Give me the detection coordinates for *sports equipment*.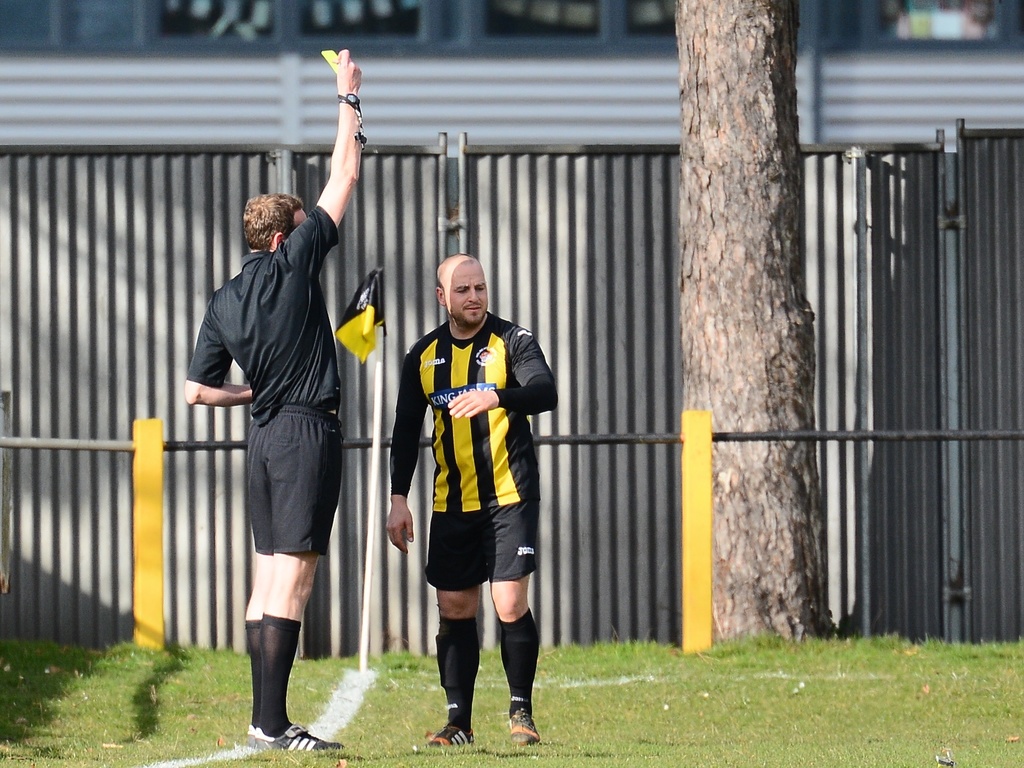
pyautogui.locateOnScreen(422, 723, 477, 753).
